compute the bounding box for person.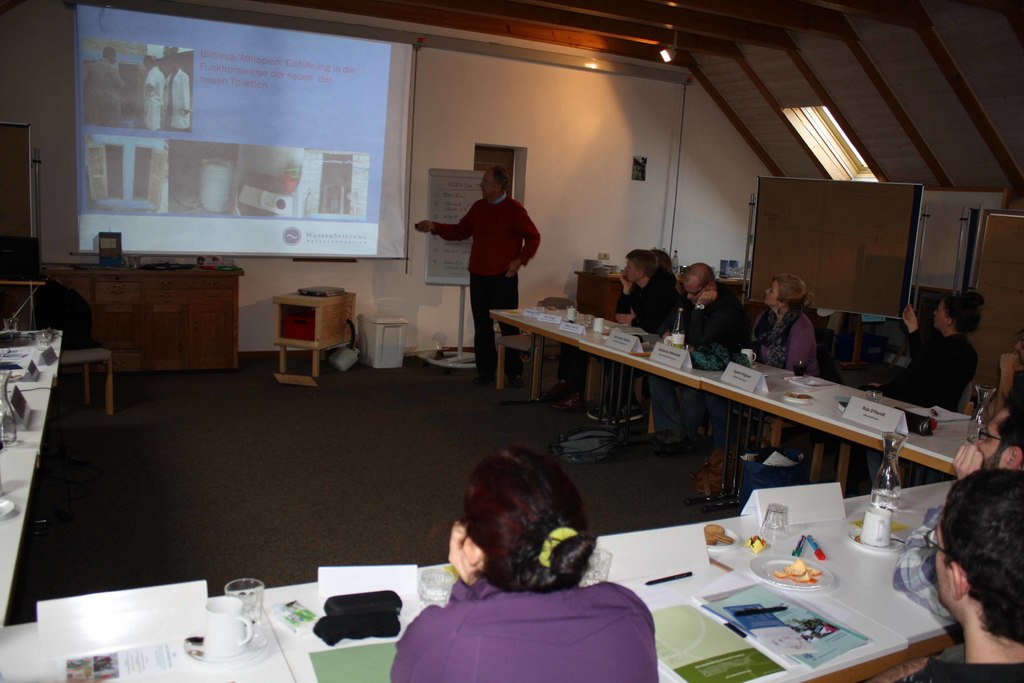
region(416, 164, 538, 385).
